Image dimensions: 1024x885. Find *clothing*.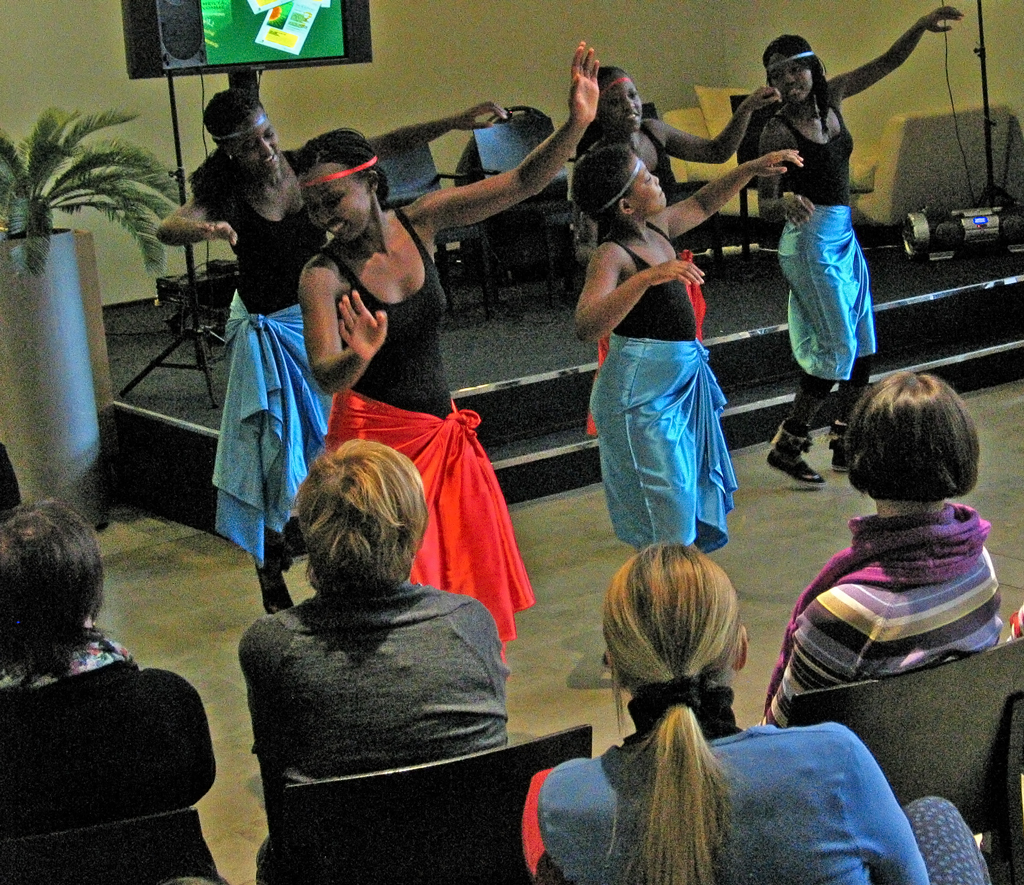
locate(208, 148, 319, 598).
